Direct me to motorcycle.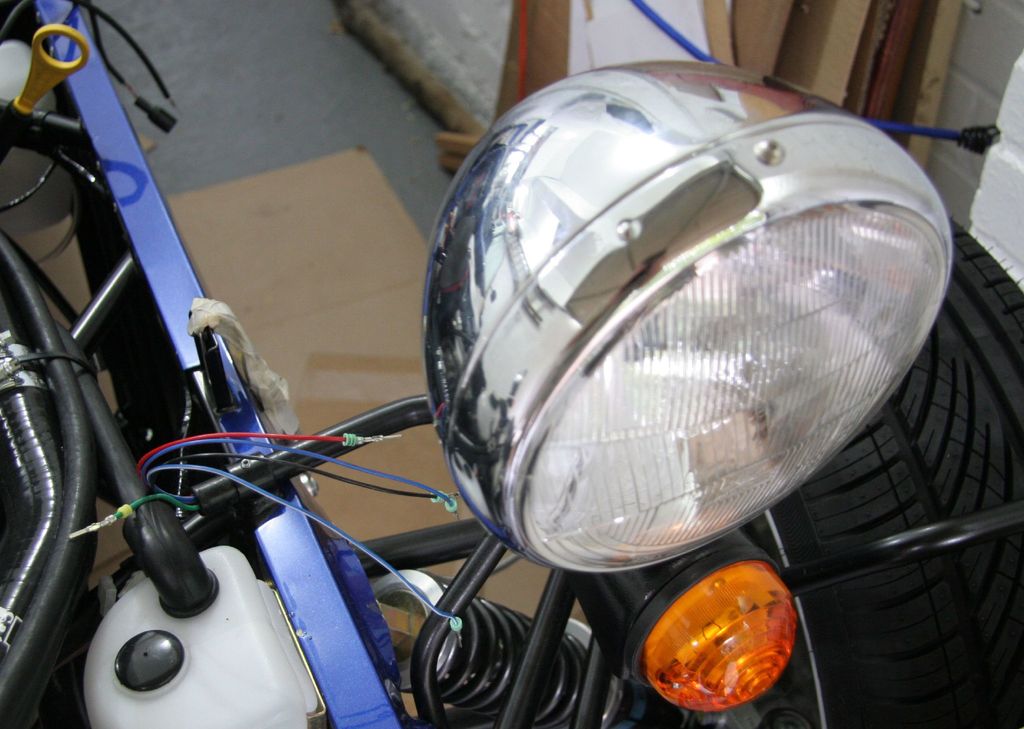
Direction: 0 0 1023 728.
